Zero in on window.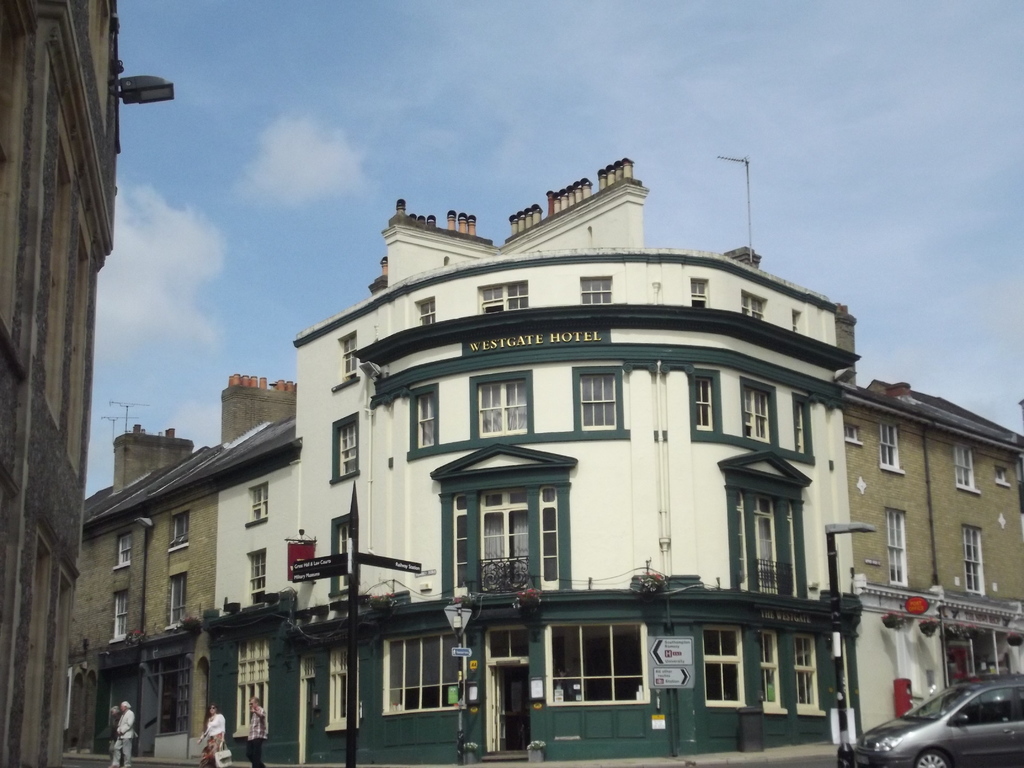
Zeroed in: bbox=(449, 490, 472, 600).
